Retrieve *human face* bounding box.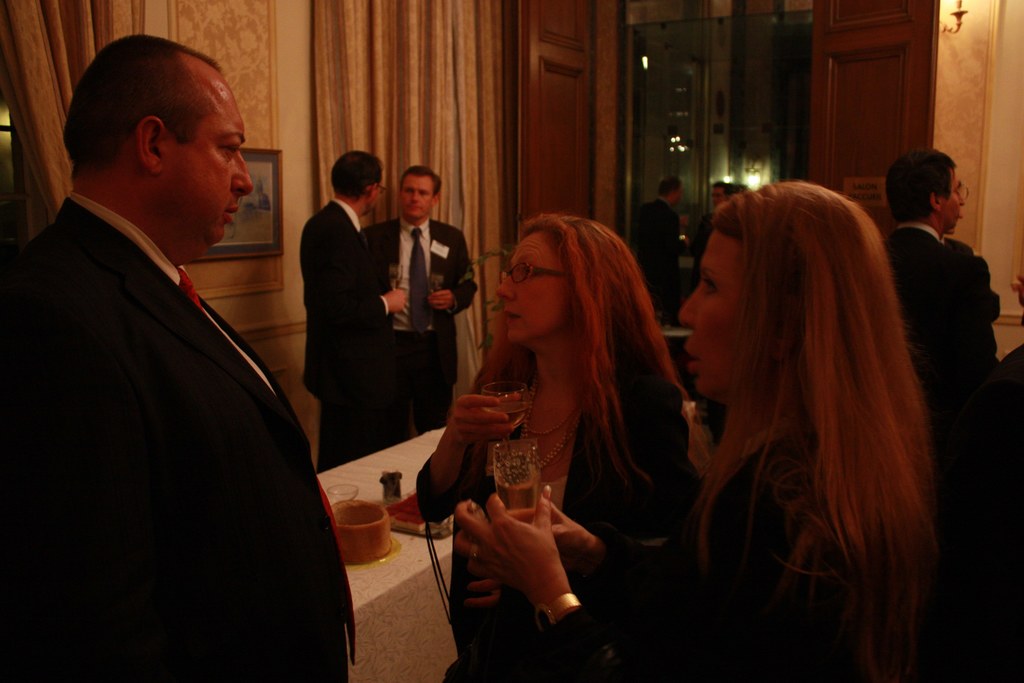
Bounding box: 943:168:967:228.
